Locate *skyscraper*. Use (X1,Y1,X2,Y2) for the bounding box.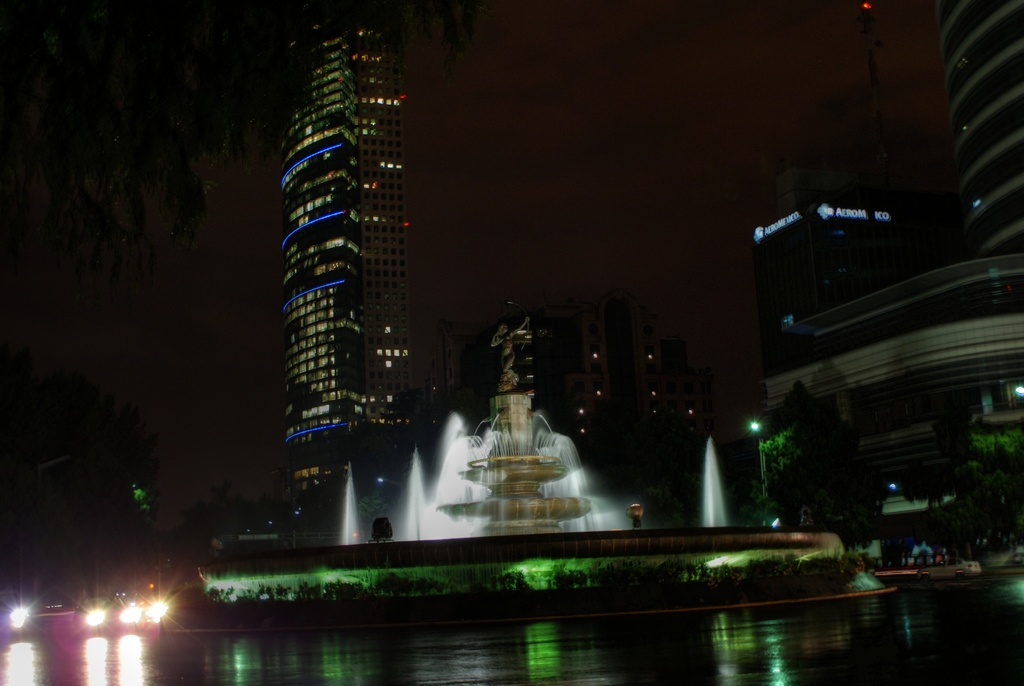
(269,0,436,524).
